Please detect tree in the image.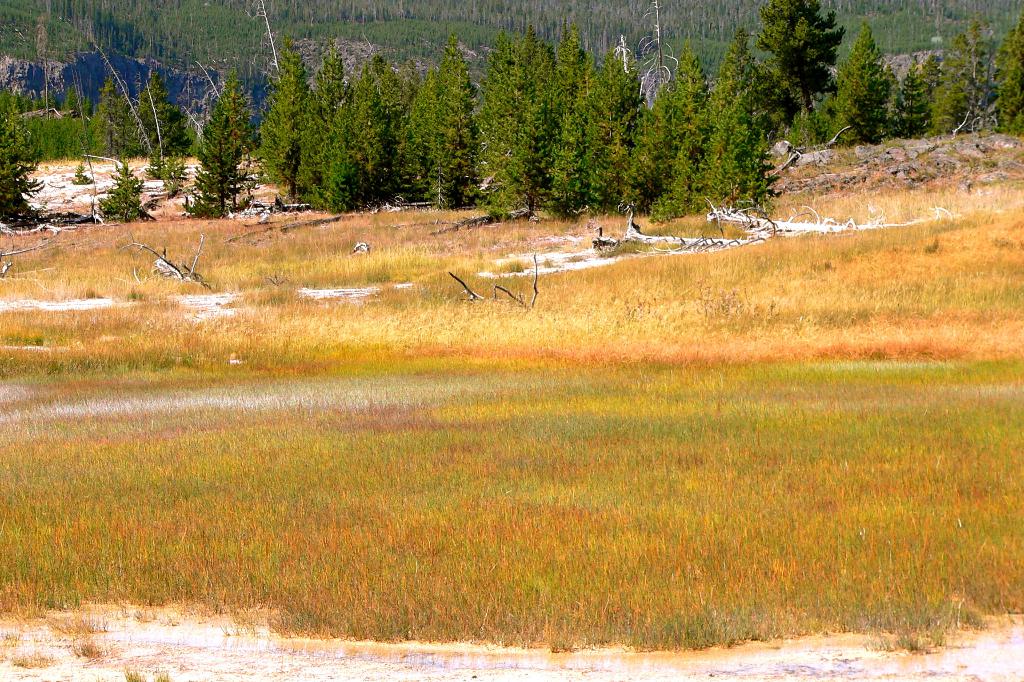
{"x1": 925, "y1": 34, "x2": 972, "y2": 134}.
